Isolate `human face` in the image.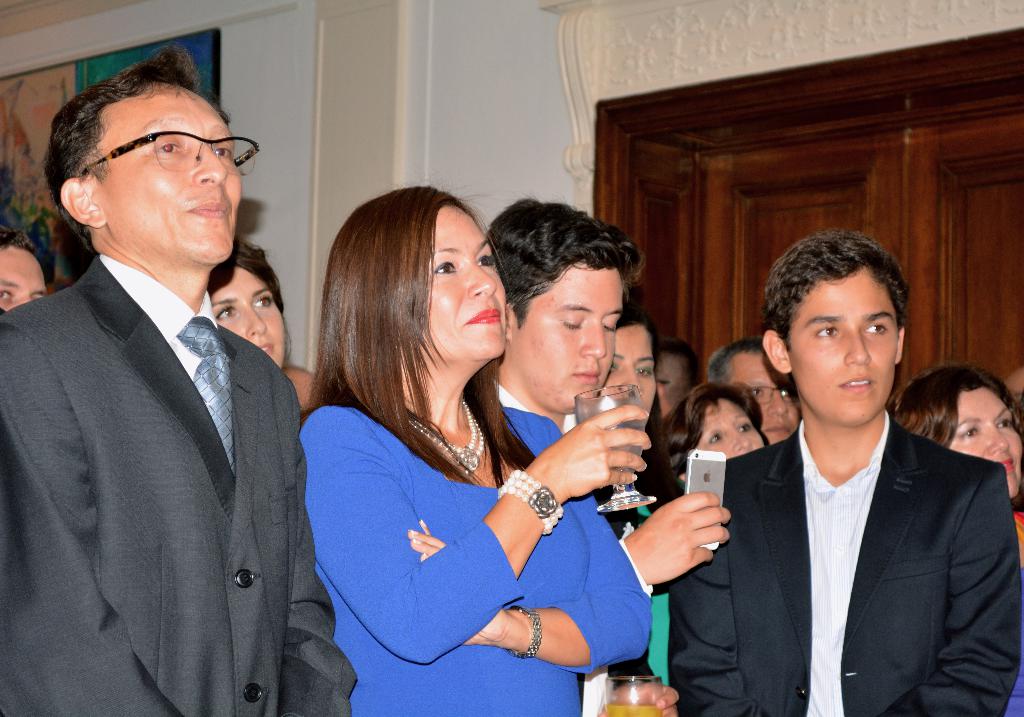
Isolated region: 605/329/655/427.
